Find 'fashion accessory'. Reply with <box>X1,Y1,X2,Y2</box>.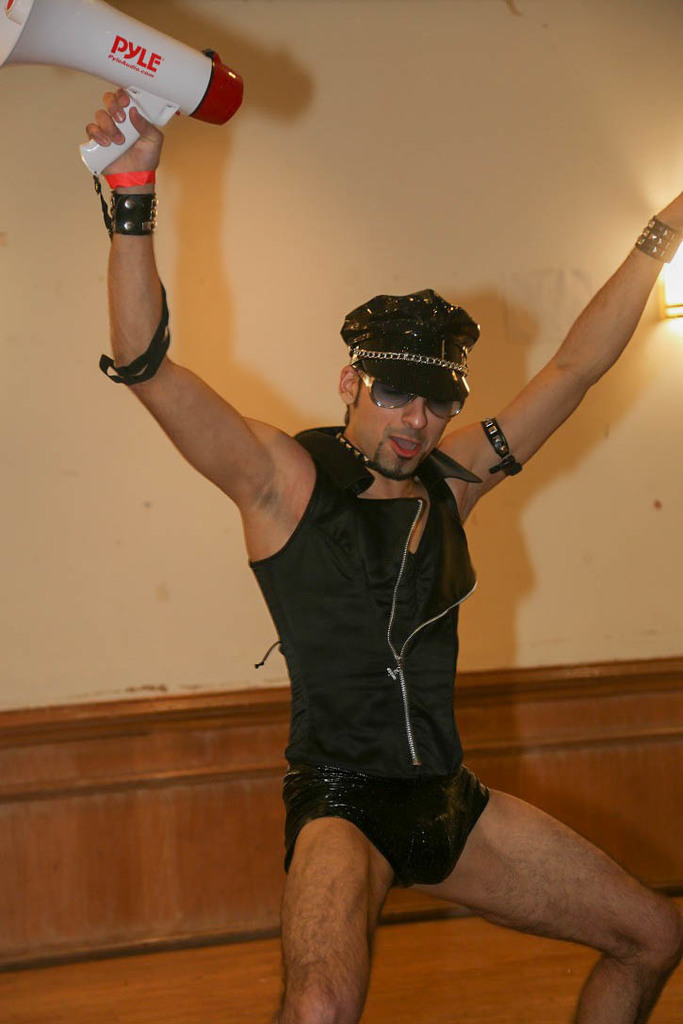
<box>340,291,481,403</box>.
